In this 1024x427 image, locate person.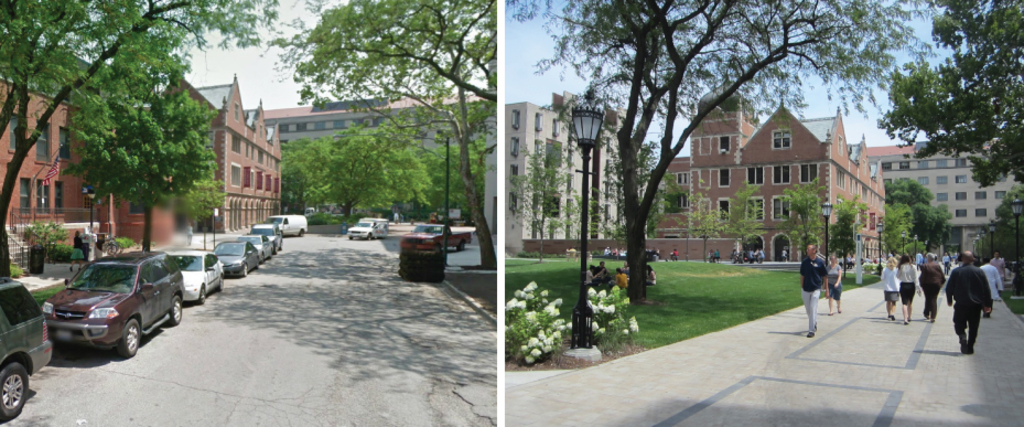
Bounding box: region(921, 253, 939, 329).
